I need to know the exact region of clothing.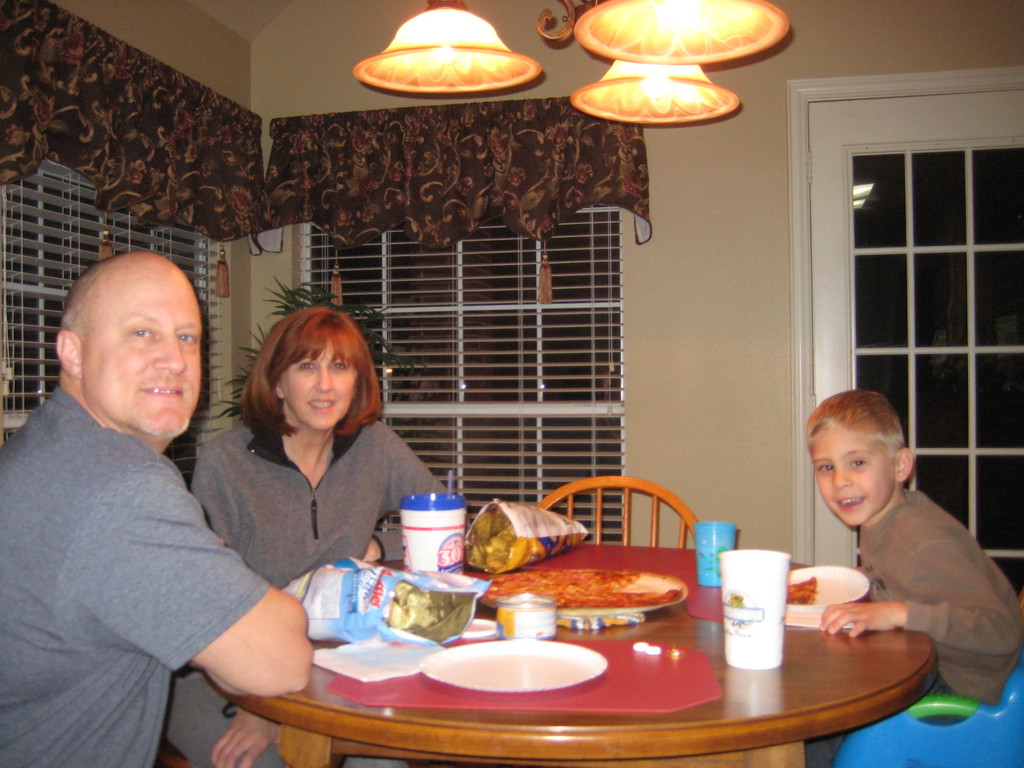
Region: bbox=[164, 428, 457, 767].
